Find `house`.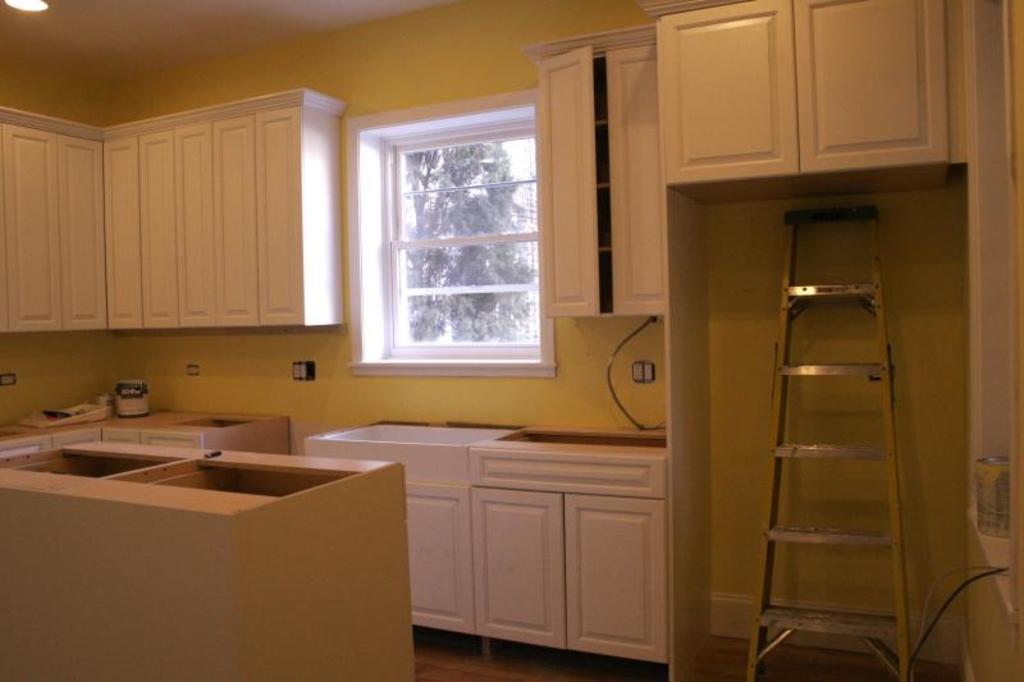
<region>0, 0, 1023, 681</region>.
